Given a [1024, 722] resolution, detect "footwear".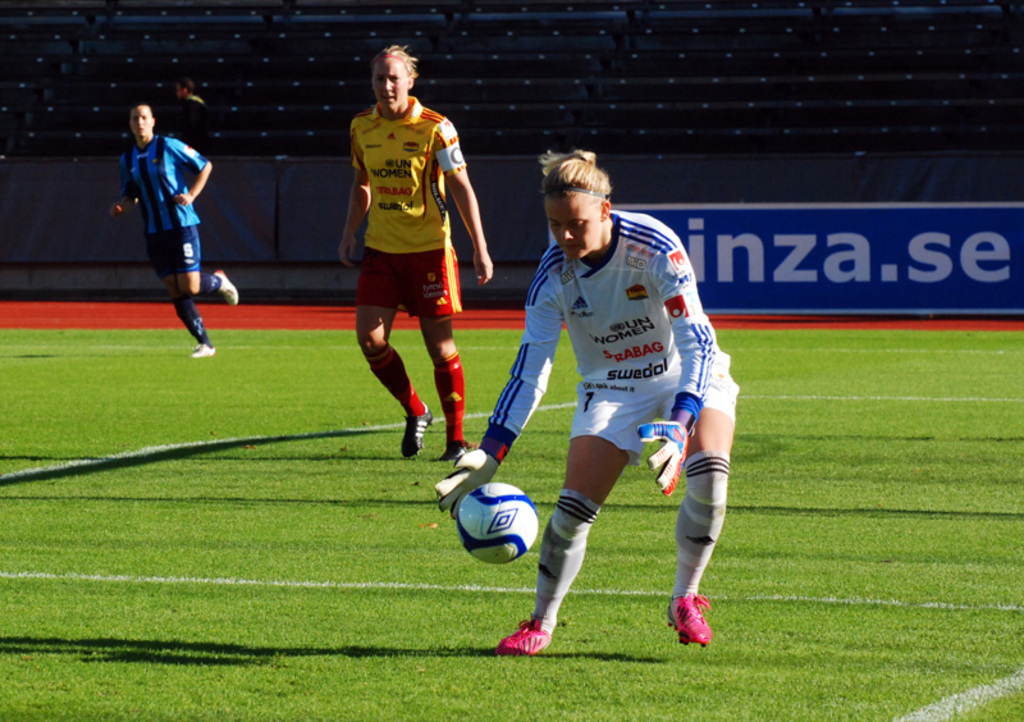
BBox(444, 440, 476, 458).
